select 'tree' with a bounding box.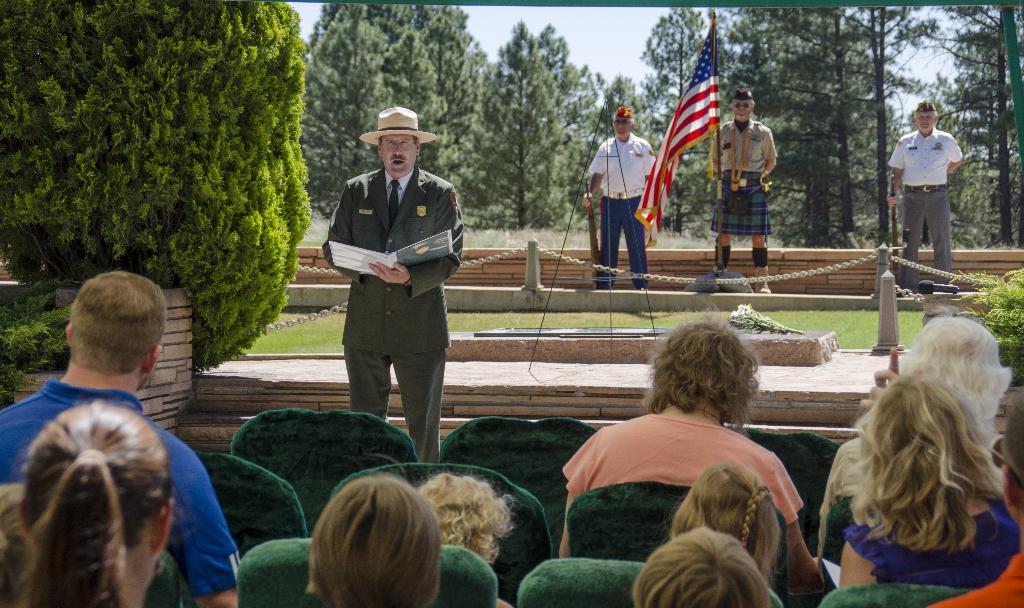
[28, 11, 328, 346].
